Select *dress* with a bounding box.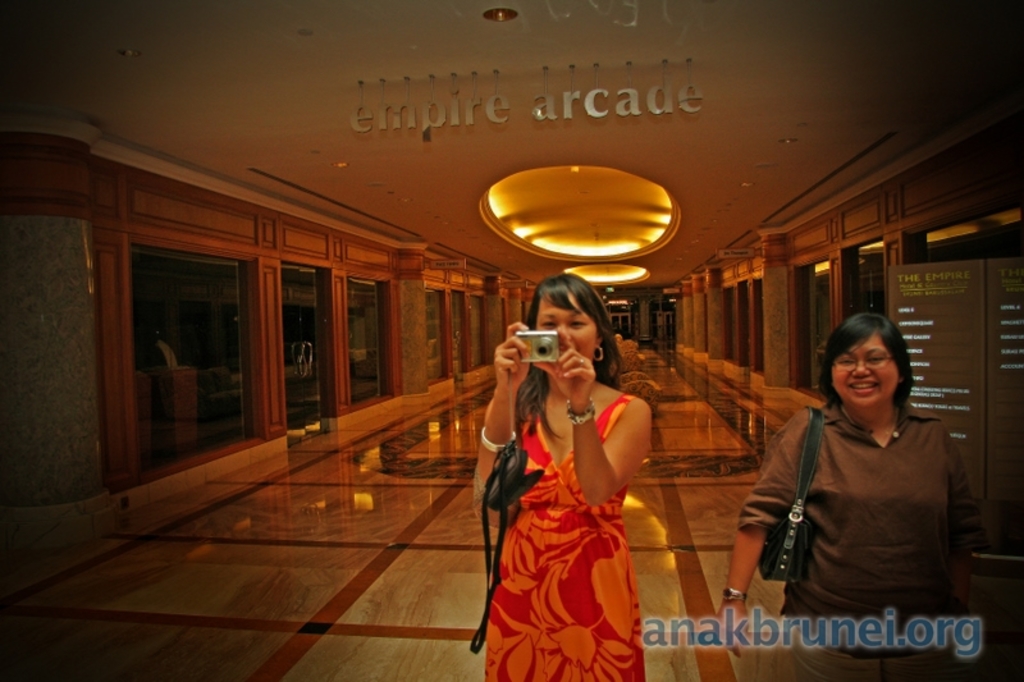
l=481, t=392, r=649, b=681.
